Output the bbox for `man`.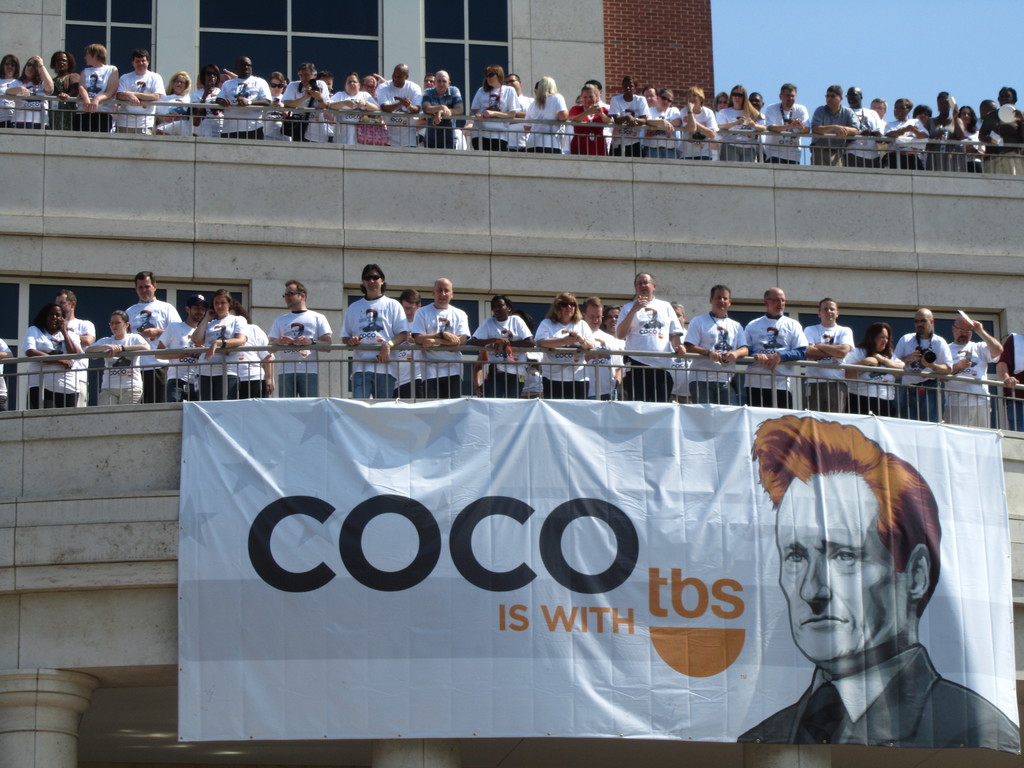
detection(683, 277, 746, 406).
